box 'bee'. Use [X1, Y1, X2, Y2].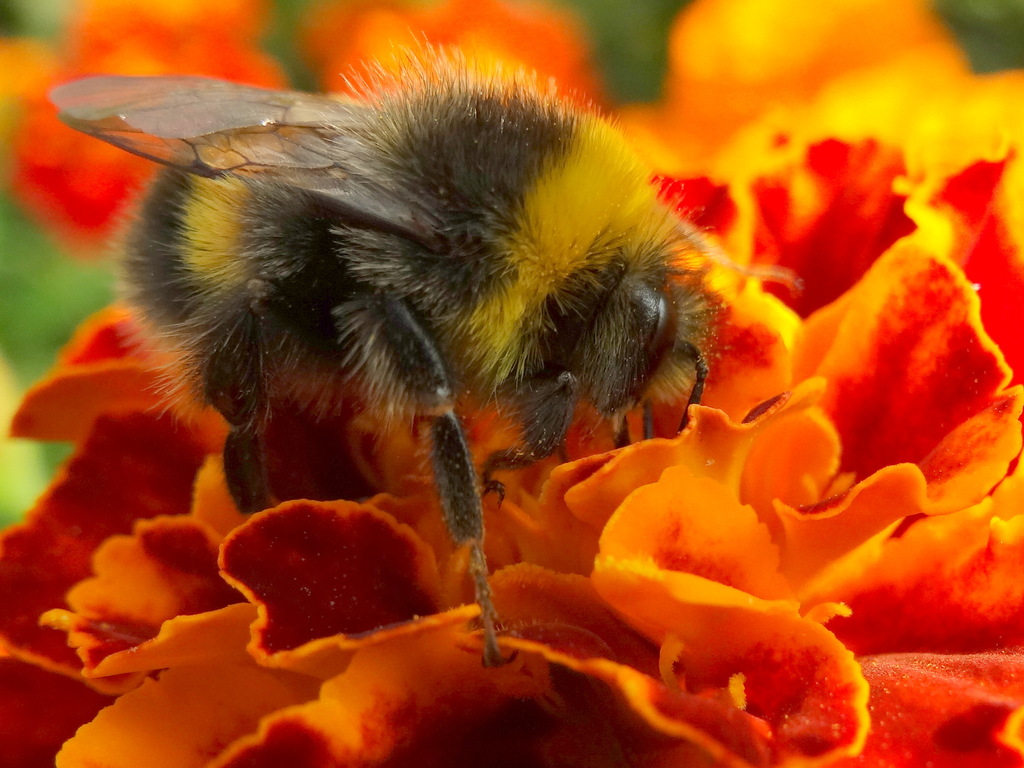
[35, 53, 769, 626].
